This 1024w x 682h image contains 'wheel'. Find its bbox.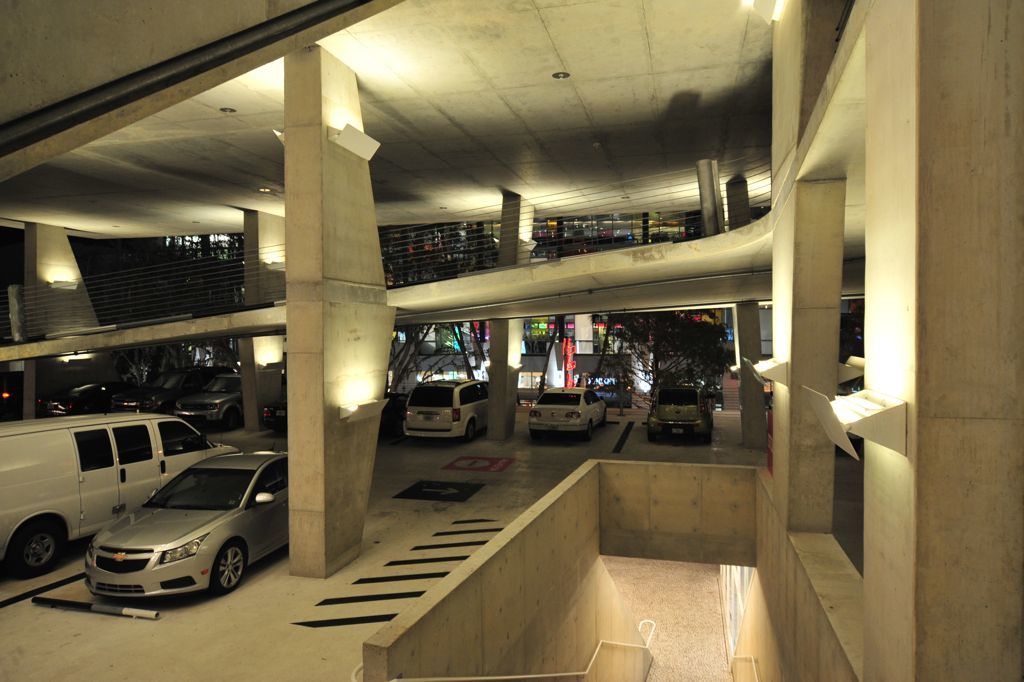
bbox(585, 422, 594, 442).
